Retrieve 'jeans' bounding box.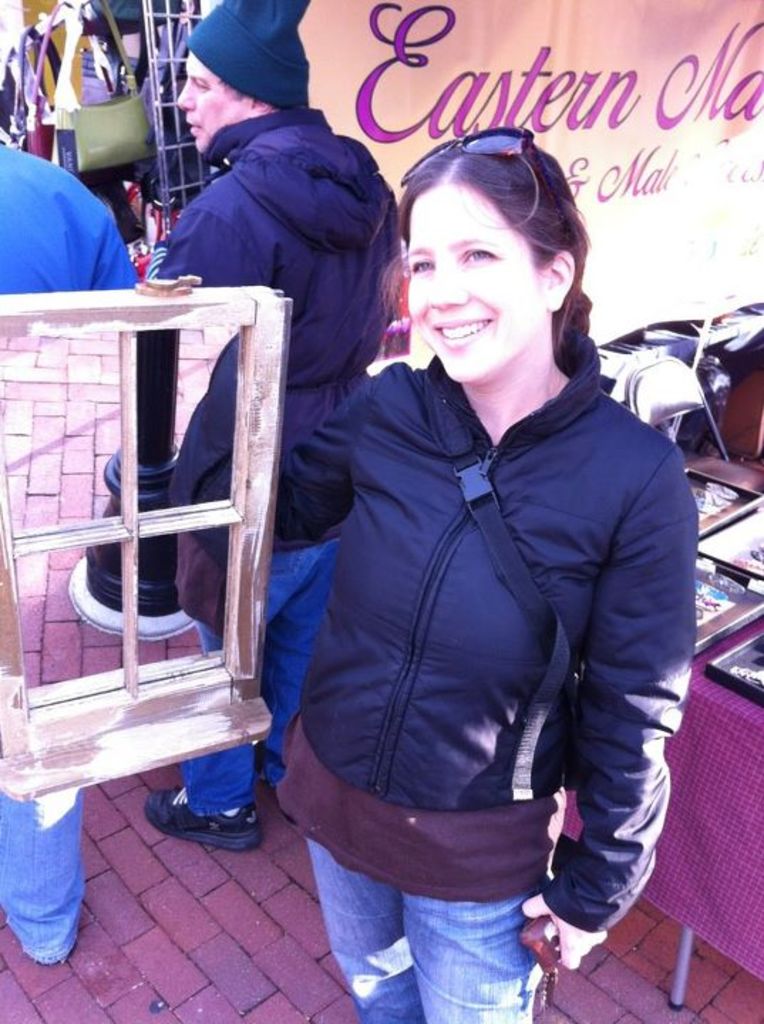
Bounding box: x1=0 y1=778 x2=83 y2=960.
